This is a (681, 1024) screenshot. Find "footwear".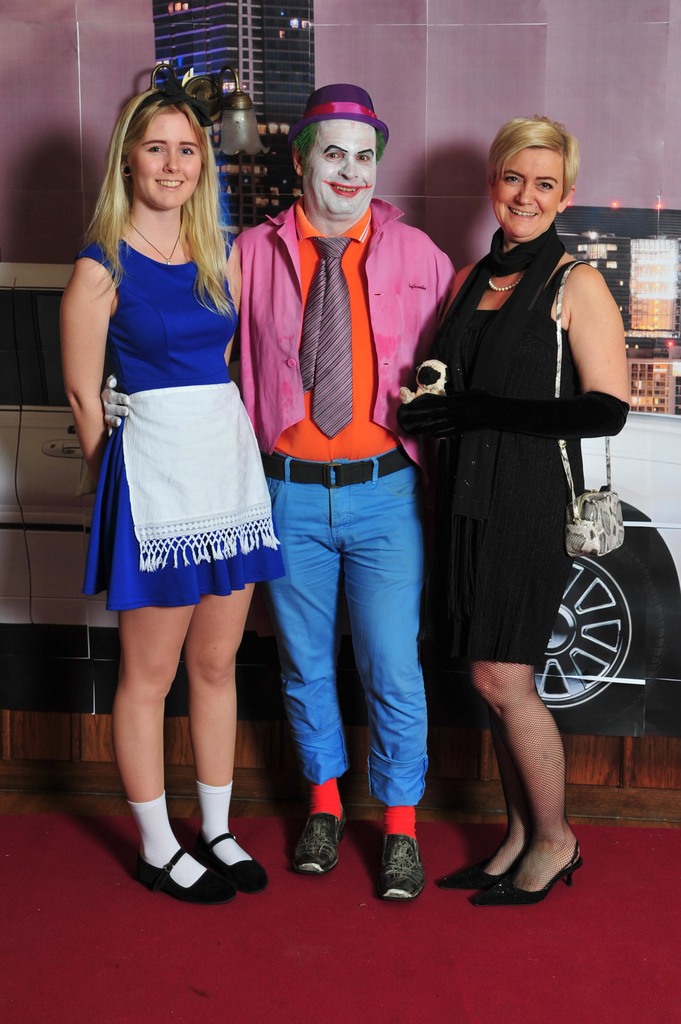
Bounding box: crop(194, 831, 272, 895).
